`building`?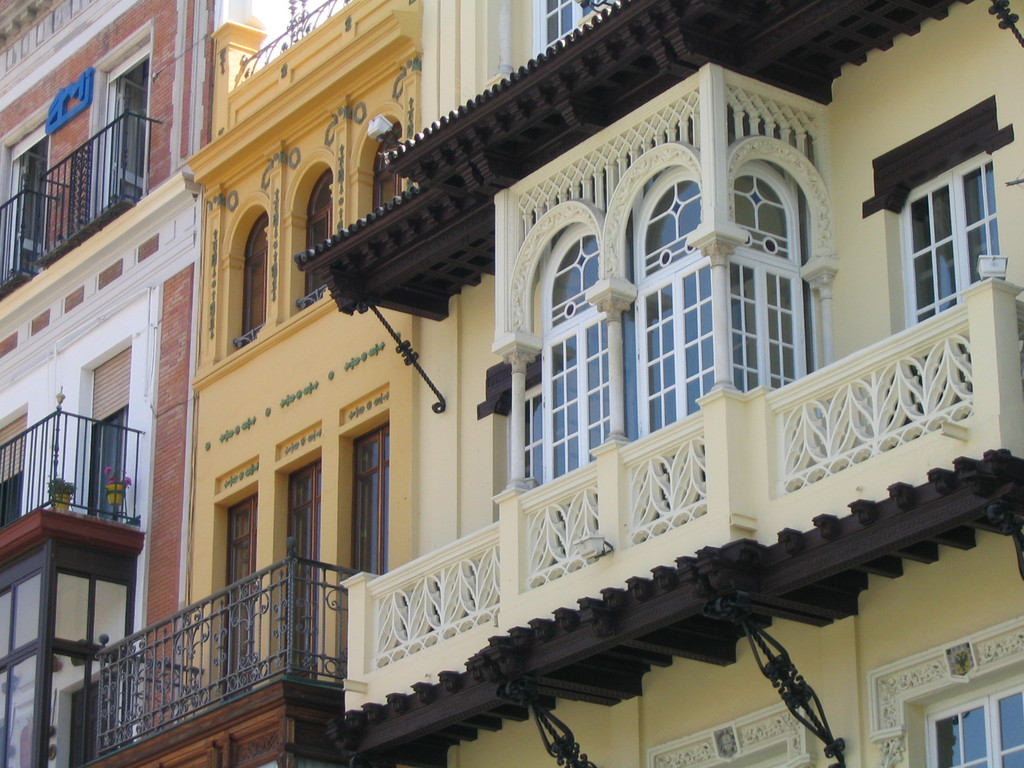
85/0/424/767
